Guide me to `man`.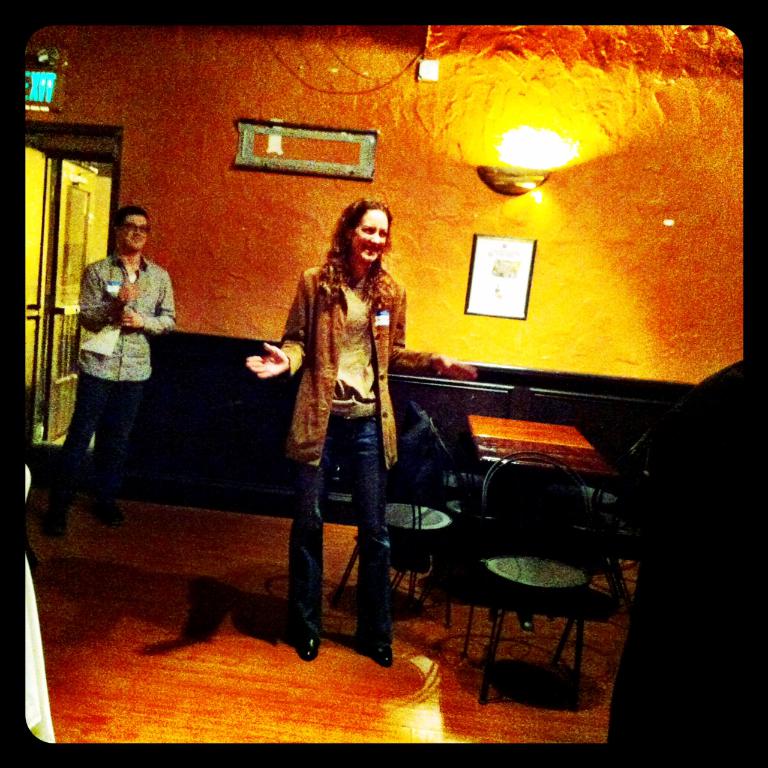
Guidance: <box>57,204,168,506</box>.
